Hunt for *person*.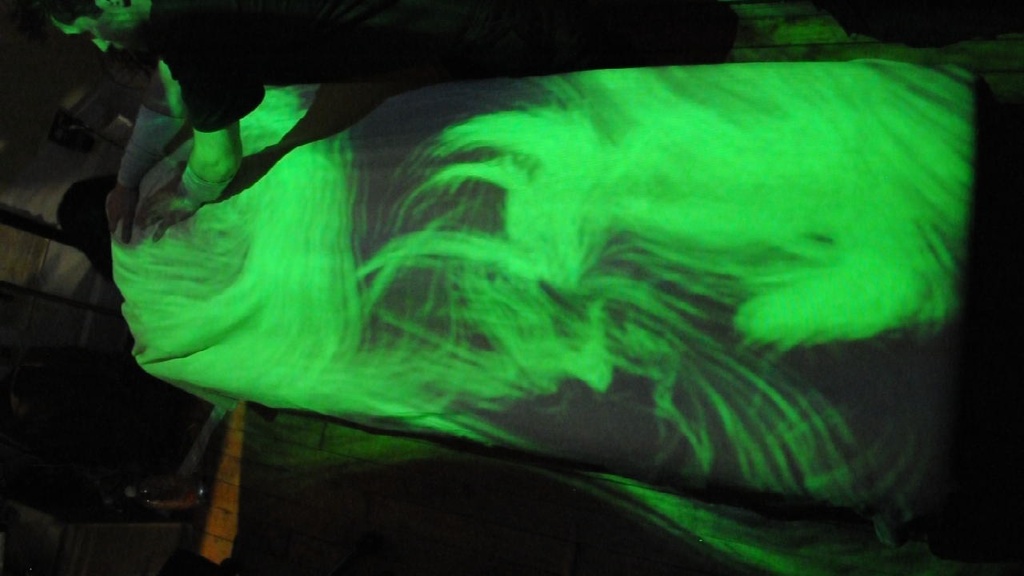
Hunted down at <box>0,0,940,322</box>.
